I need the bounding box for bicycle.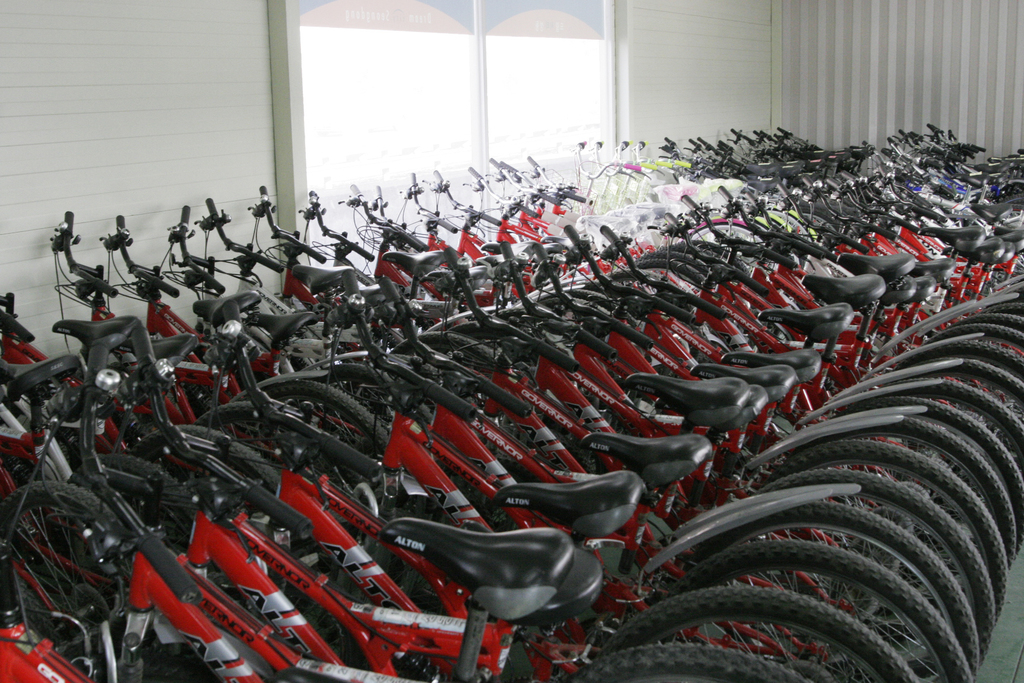
Here it is: bbox=[0, 370, 925, 682].
